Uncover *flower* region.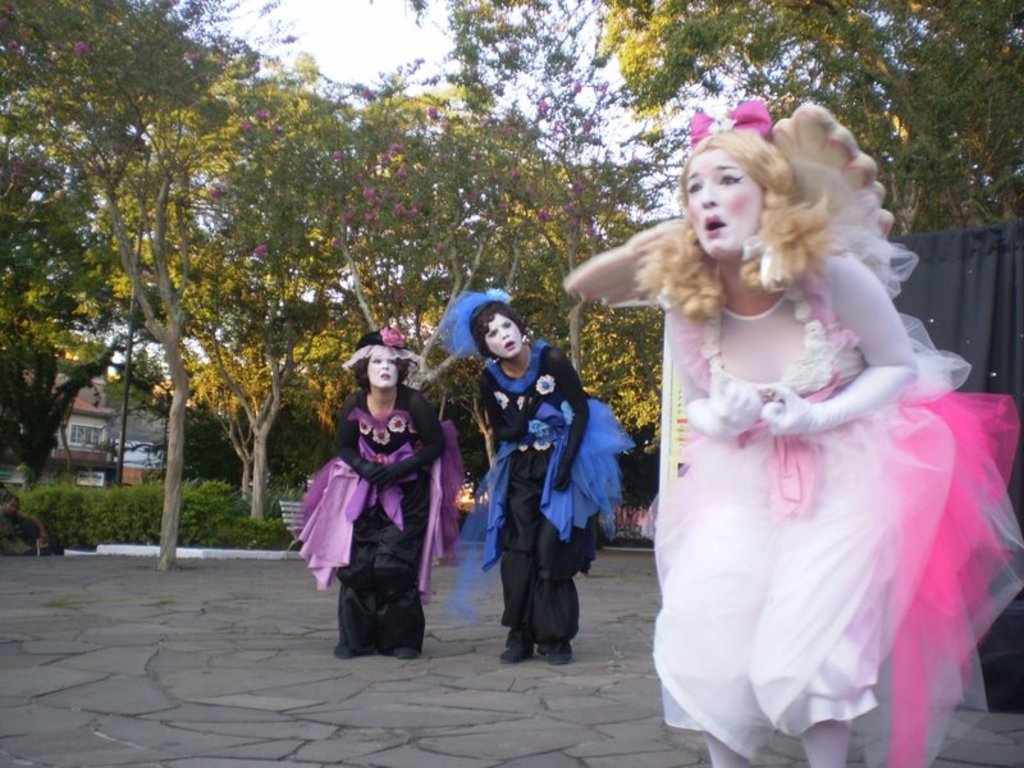
Uncovered: Rect(584, 116, 604, 132).
